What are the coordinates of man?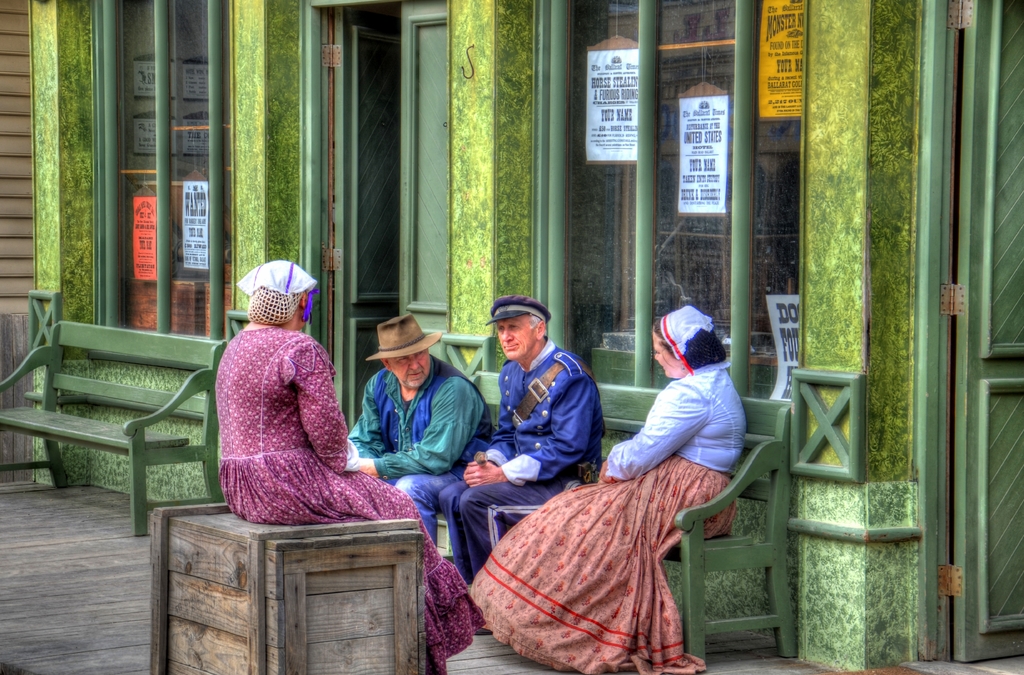
region(346, 313, 485, 550).
